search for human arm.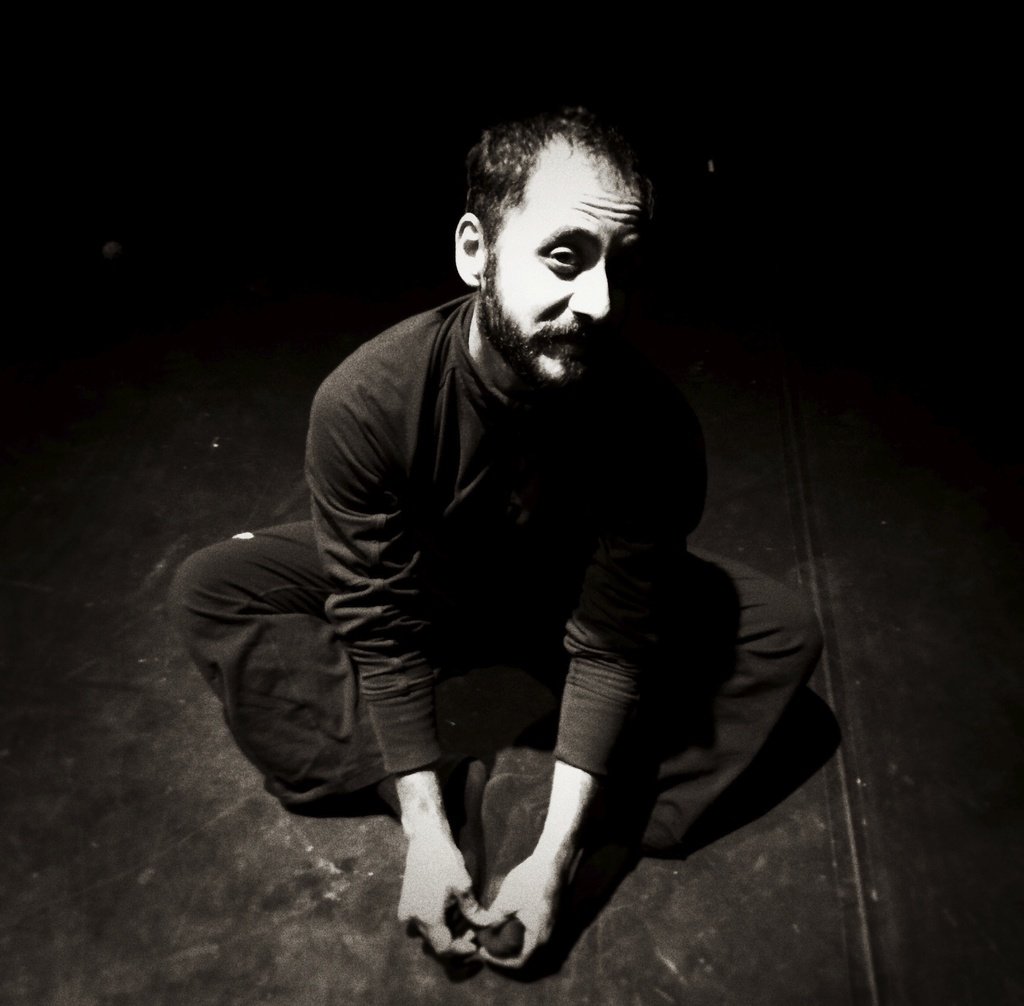
Found at crop(311, 379, 484, 952).
